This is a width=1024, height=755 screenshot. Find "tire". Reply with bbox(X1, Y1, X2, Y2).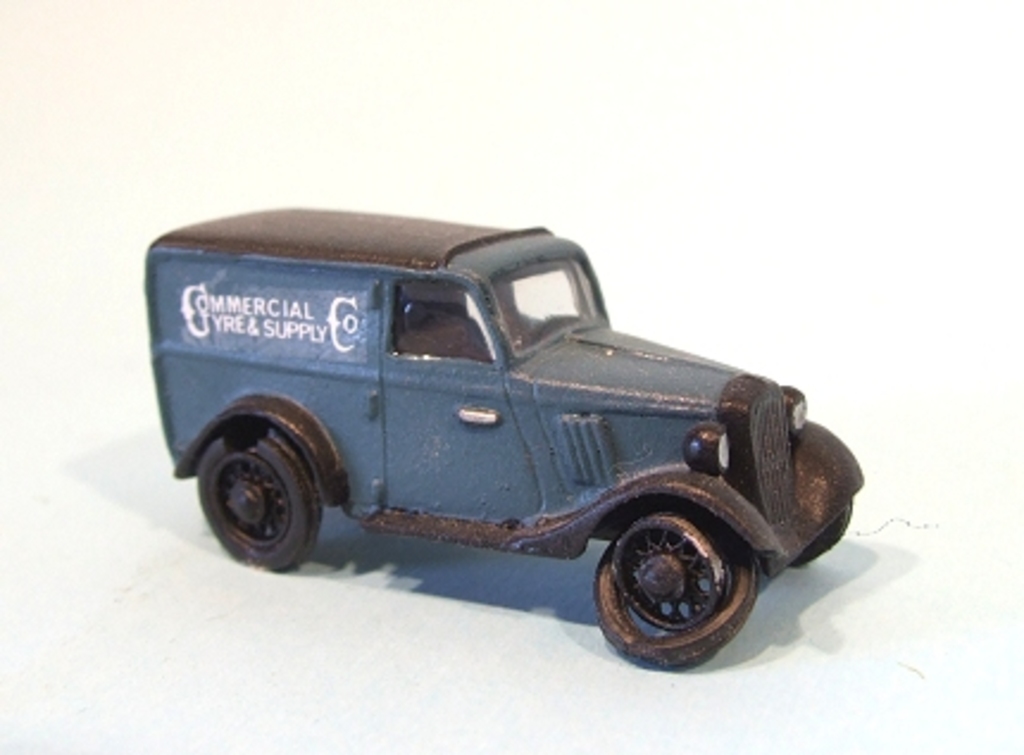
bbox(588, 503, 767, 674).
